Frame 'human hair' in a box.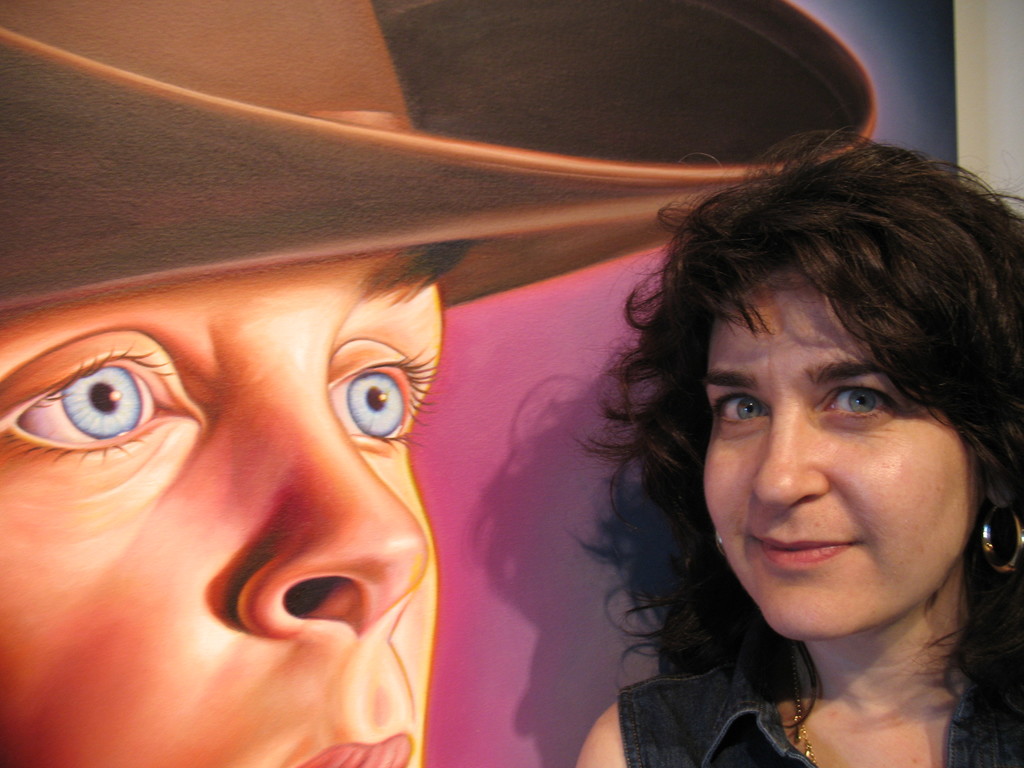
crop(351, 229, 482, 315).
